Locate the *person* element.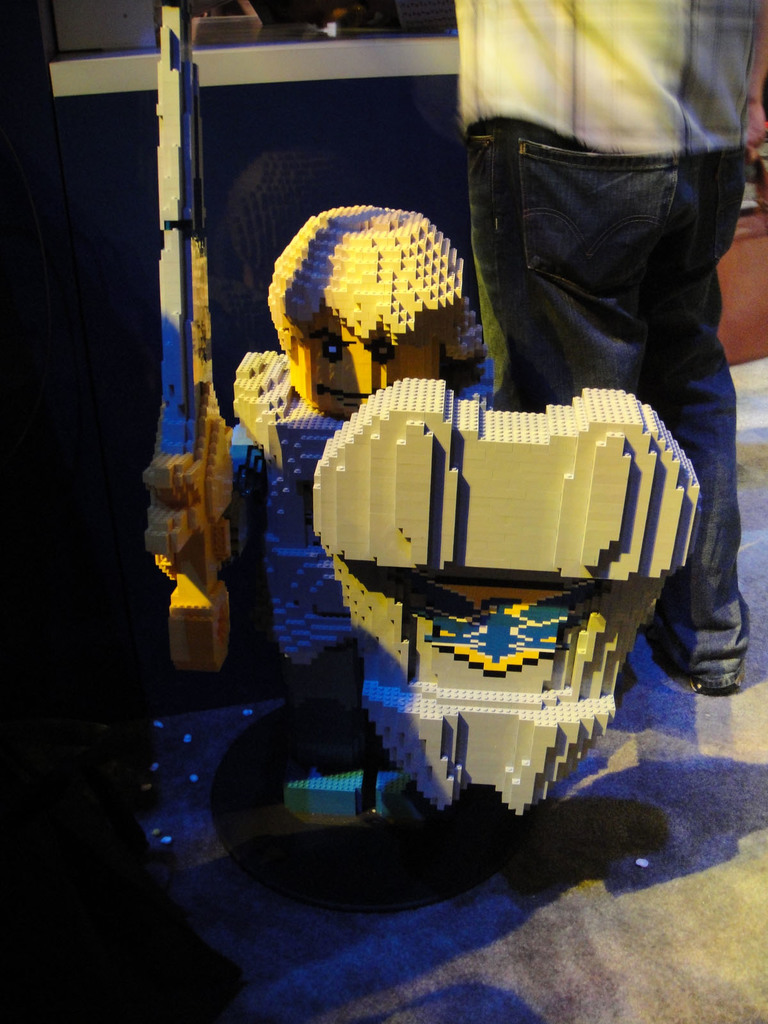
Element bbox: {"x1": 456, "y1": 0, "x2": 758, "y2": 694}.
